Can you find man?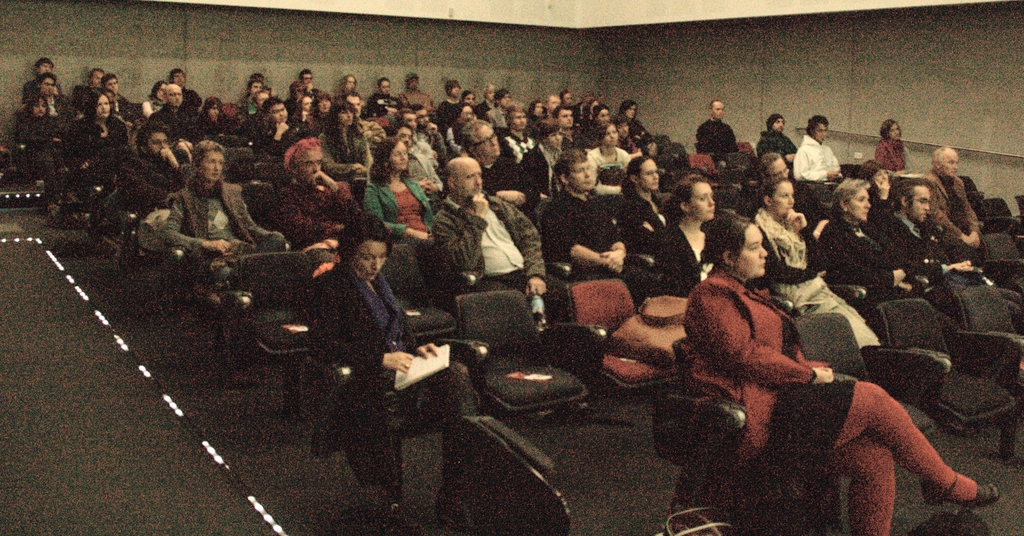
Yes, bounding box: [left=401, top=70, right=440, bottom=108].
